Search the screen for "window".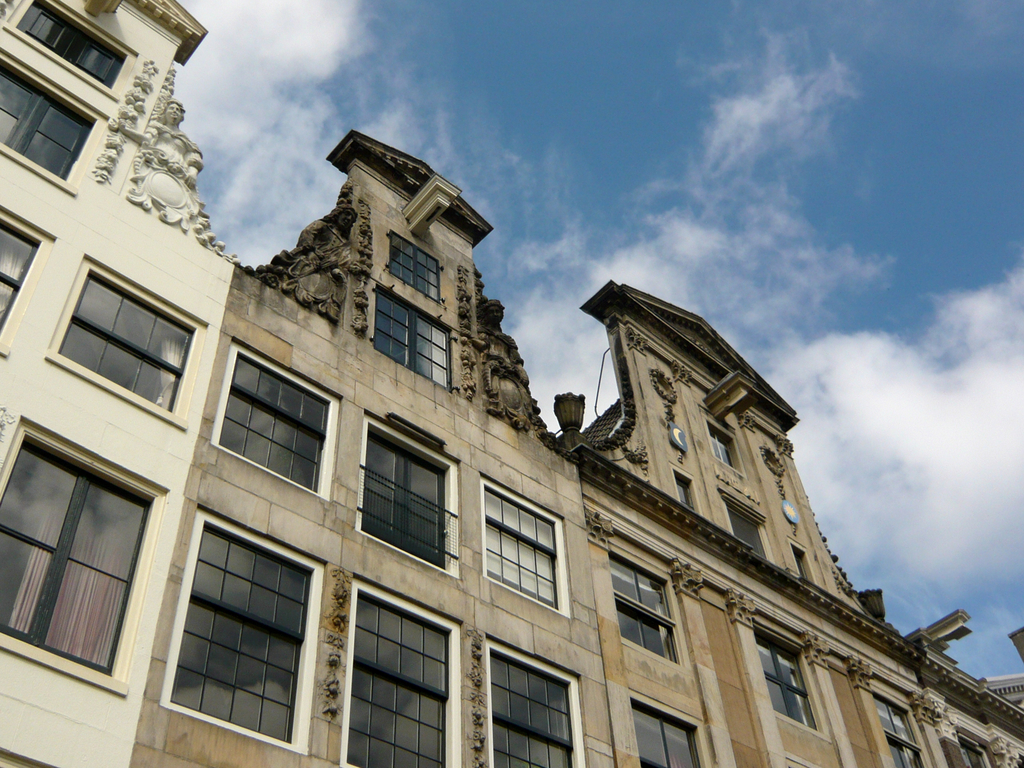
Found at crop(54, 253, 202, 410).
